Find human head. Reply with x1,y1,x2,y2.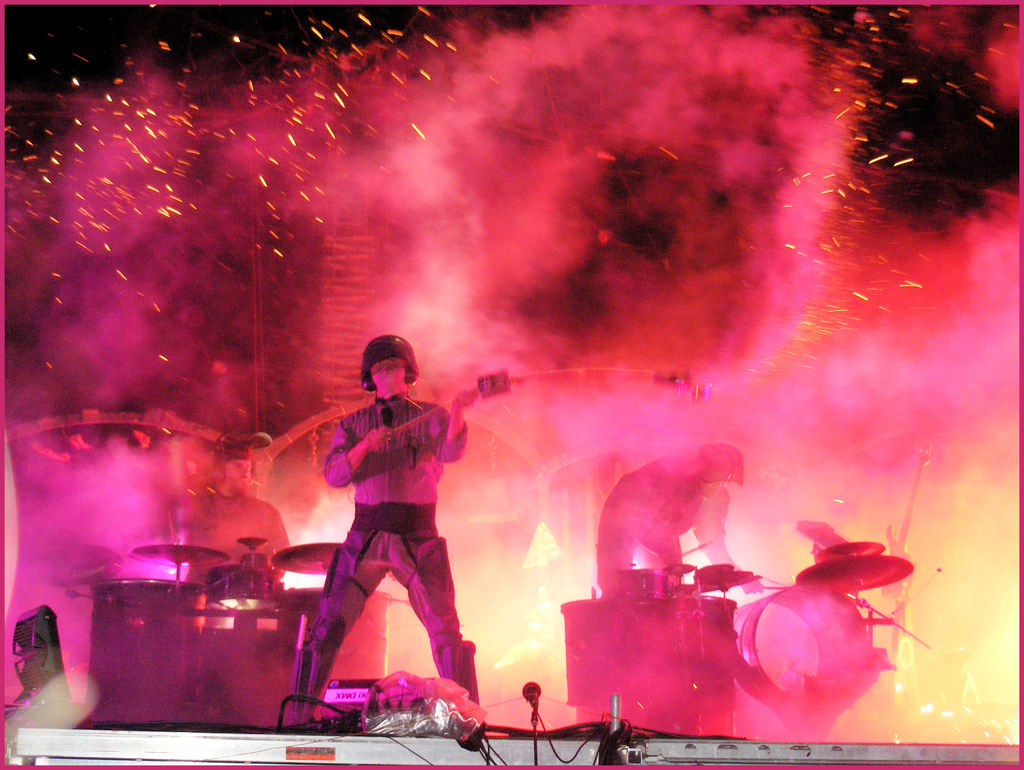
691,439,743,496.
